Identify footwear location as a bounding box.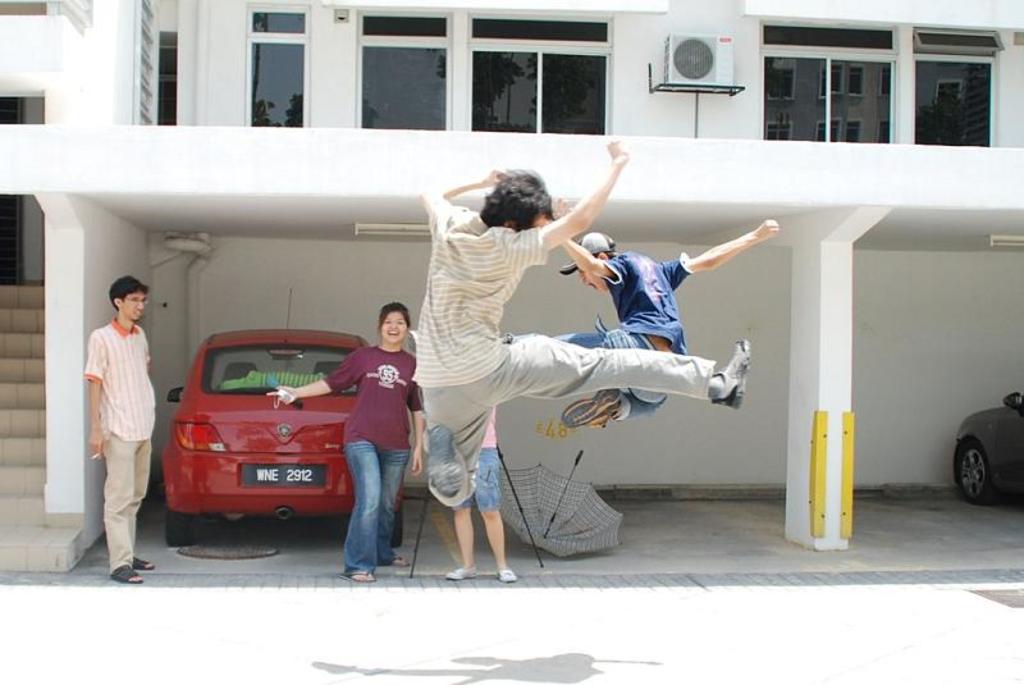
left=422, top=424, right=463, bottom=497.
